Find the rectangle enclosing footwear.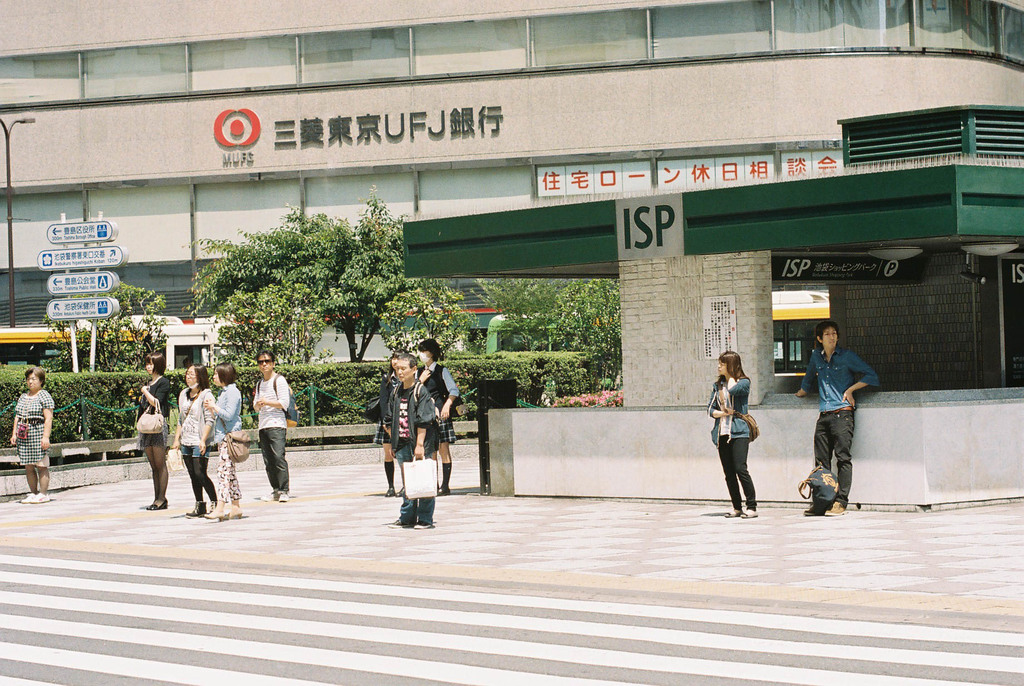
22, 491, 36, 503.
